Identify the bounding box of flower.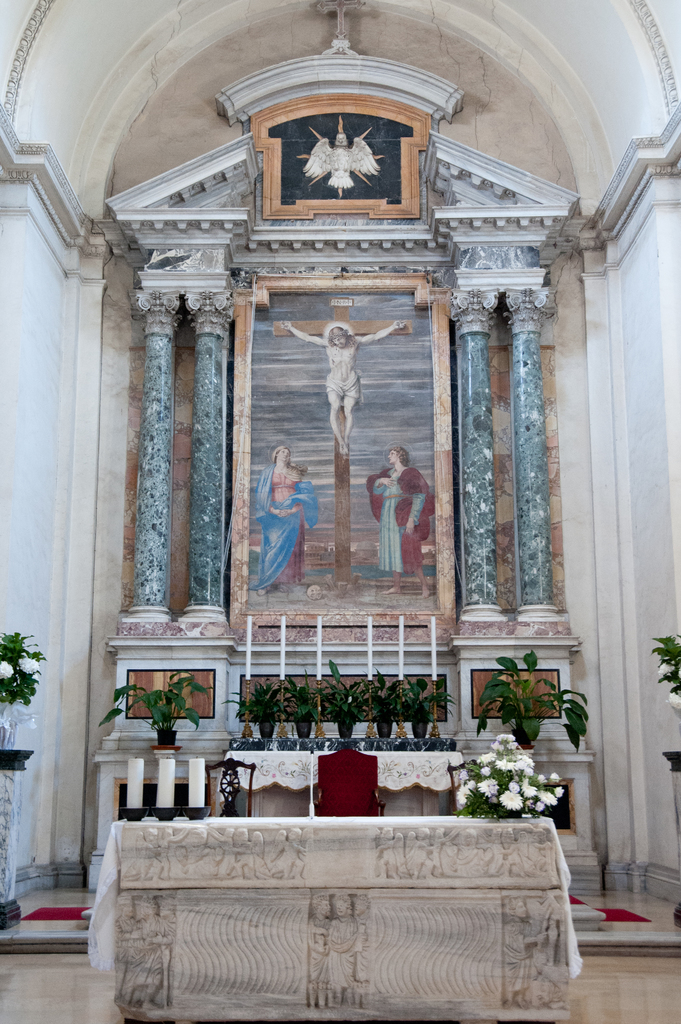
pyautogui.locateOnScreen(520, 787, 536, 796).
